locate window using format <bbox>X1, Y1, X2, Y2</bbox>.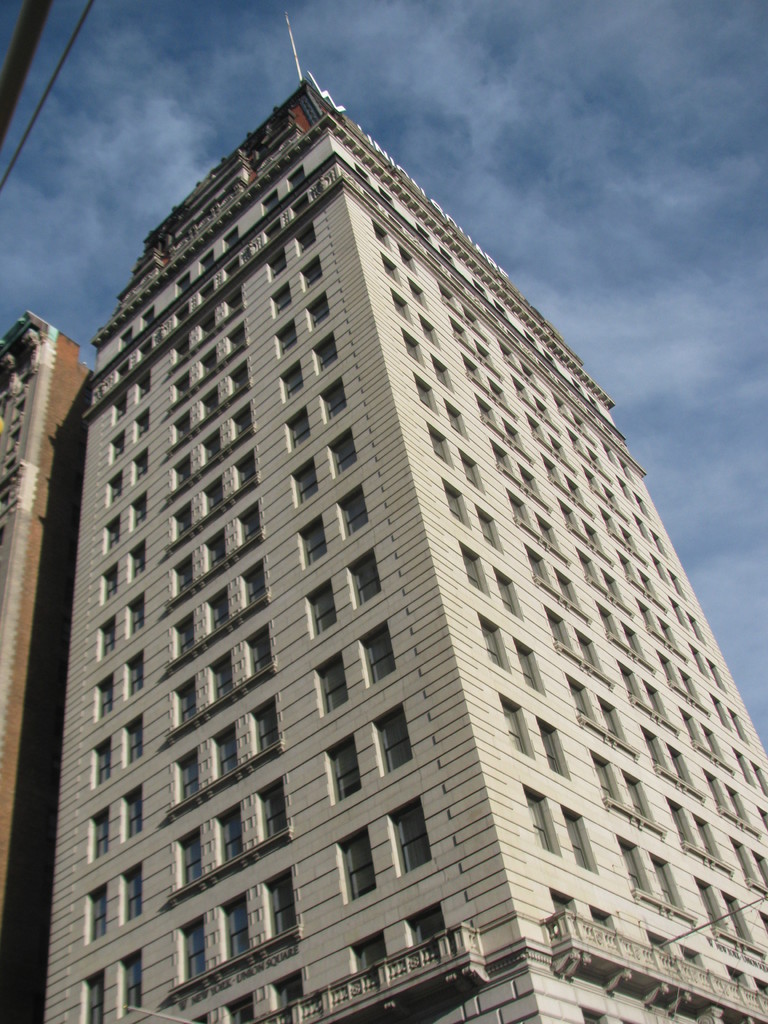
<bbox>410, 906, 444, 958</bbox>.
